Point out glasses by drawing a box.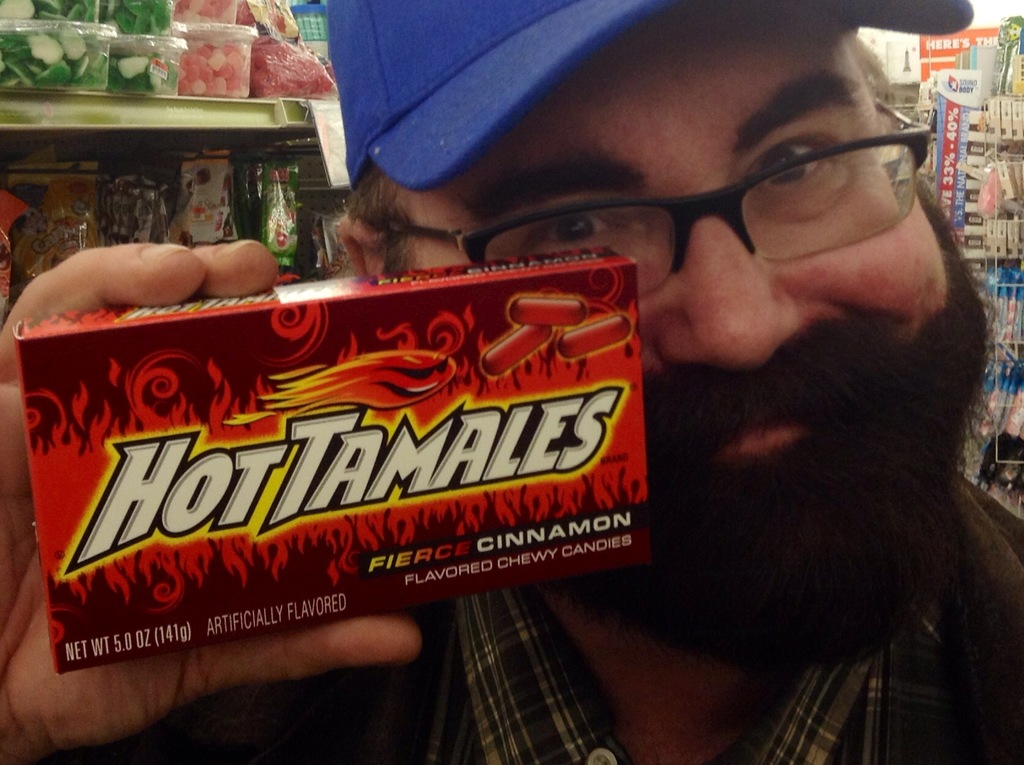
{"left": 458, "top": 124, "right": 912, "bottom": 270}.
